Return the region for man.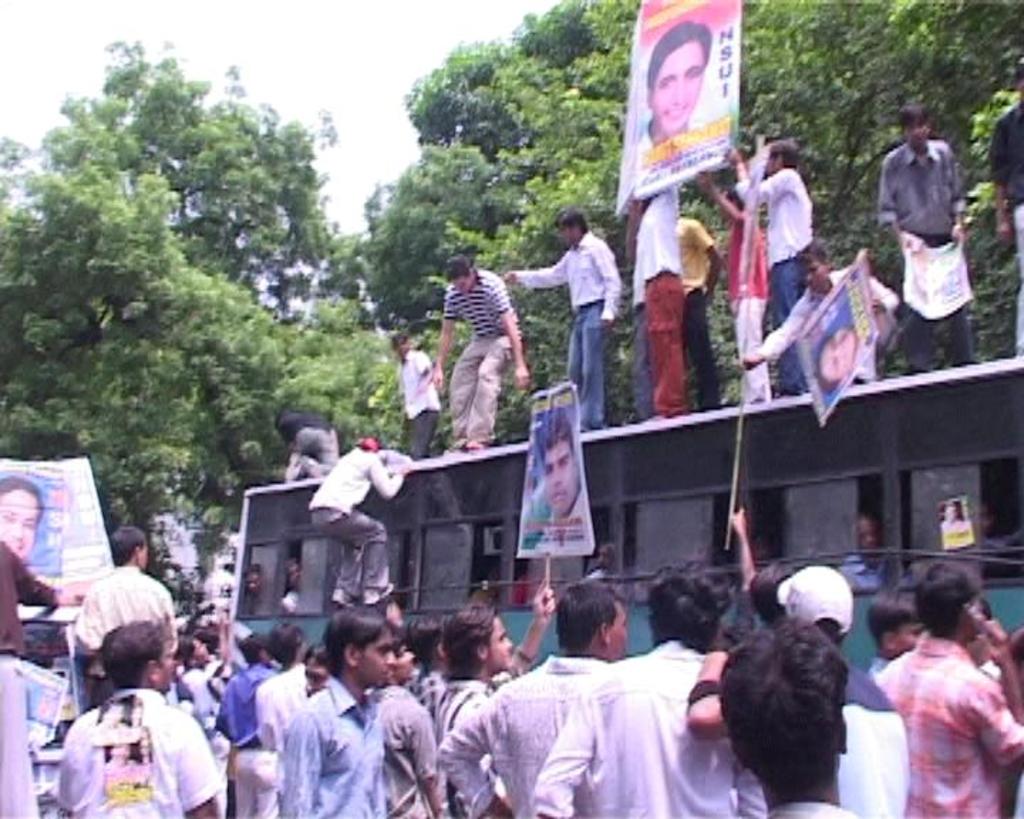
rect(622, 193, 700, 427).
